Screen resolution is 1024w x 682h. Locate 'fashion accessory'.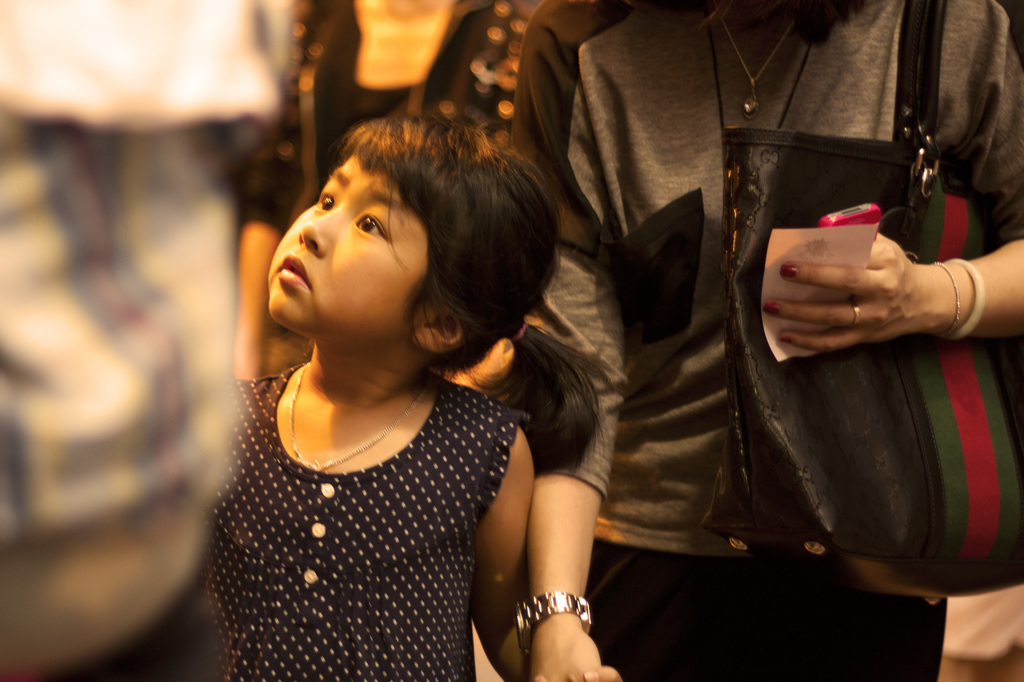
box=[932, 250, 956, 331].
